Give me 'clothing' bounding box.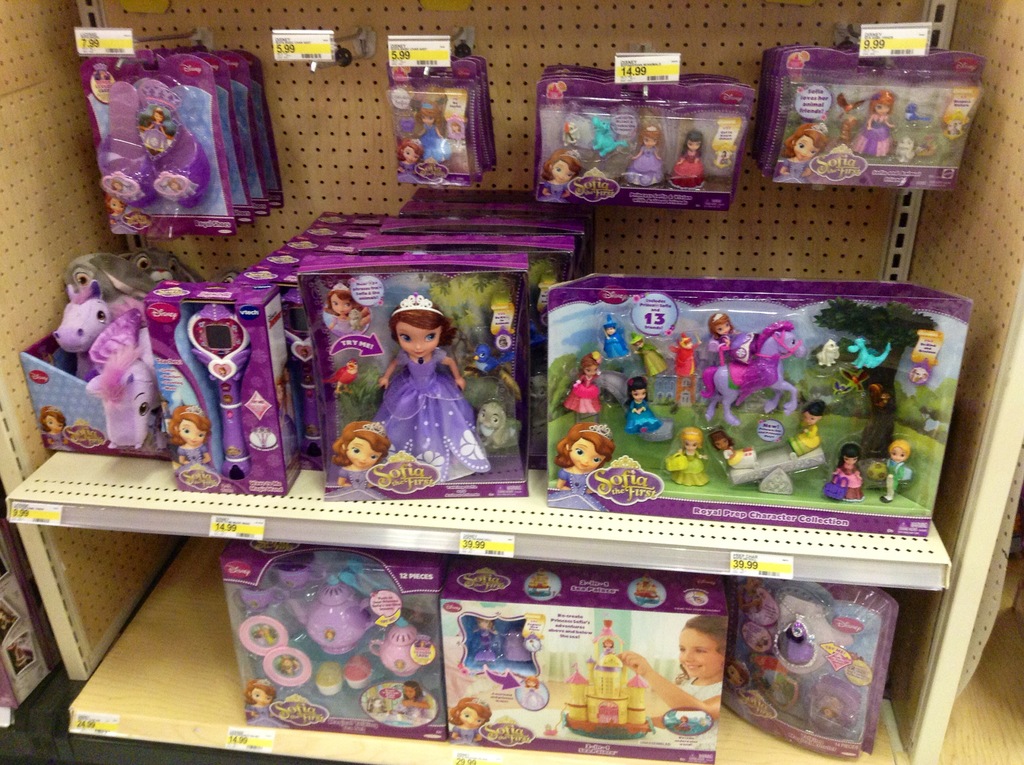
bbox=(886, 462, 906, 492).
